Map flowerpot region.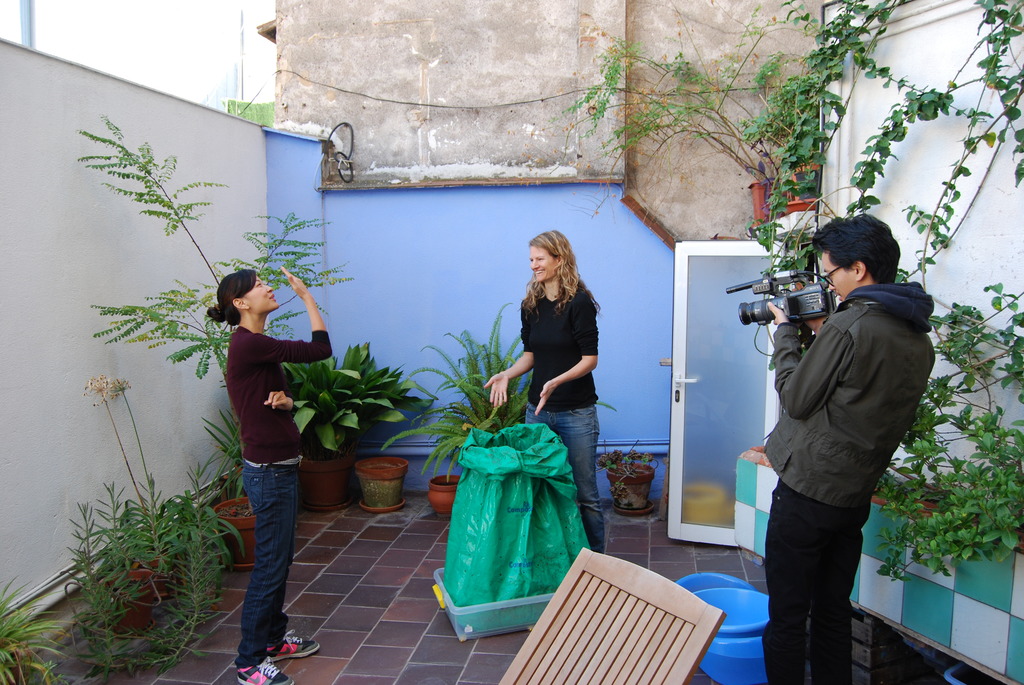
Mapped to [104,567,156,633].
